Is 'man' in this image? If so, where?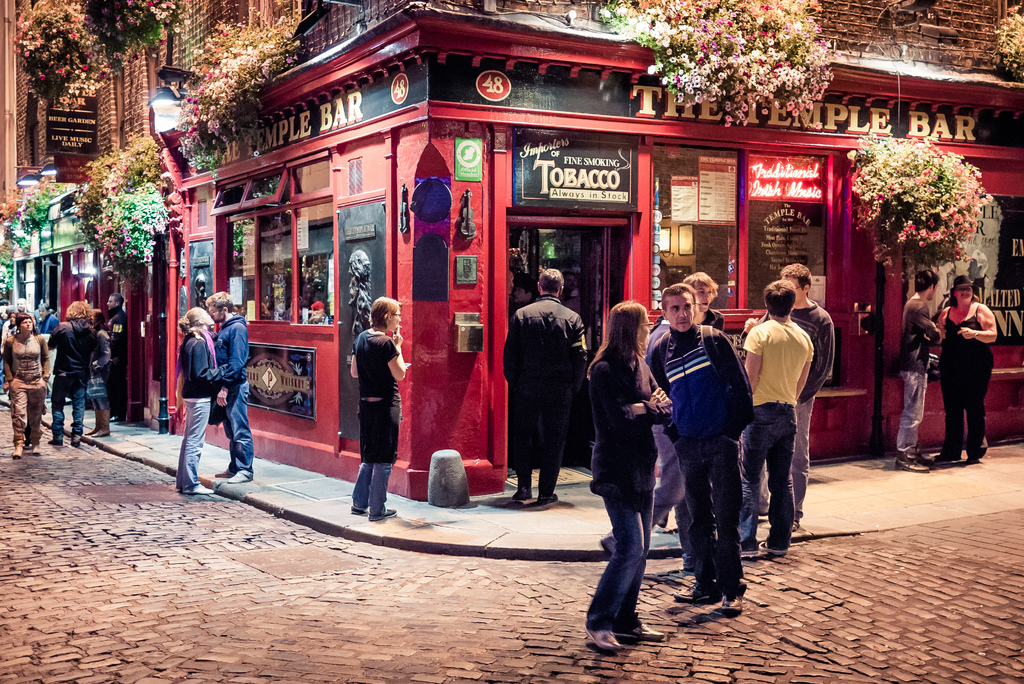
Yes, at {"x1": 105, "y1": 294, "x2": 131, "y2": 407}.
